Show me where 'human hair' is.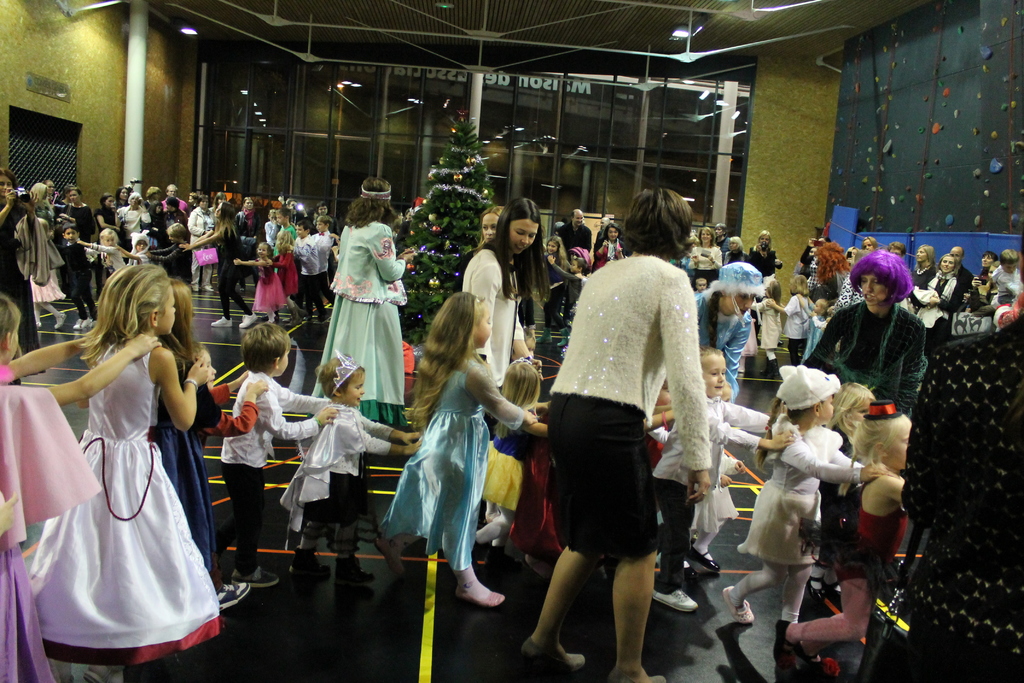
'human hair' is at 695,276,706,285.
